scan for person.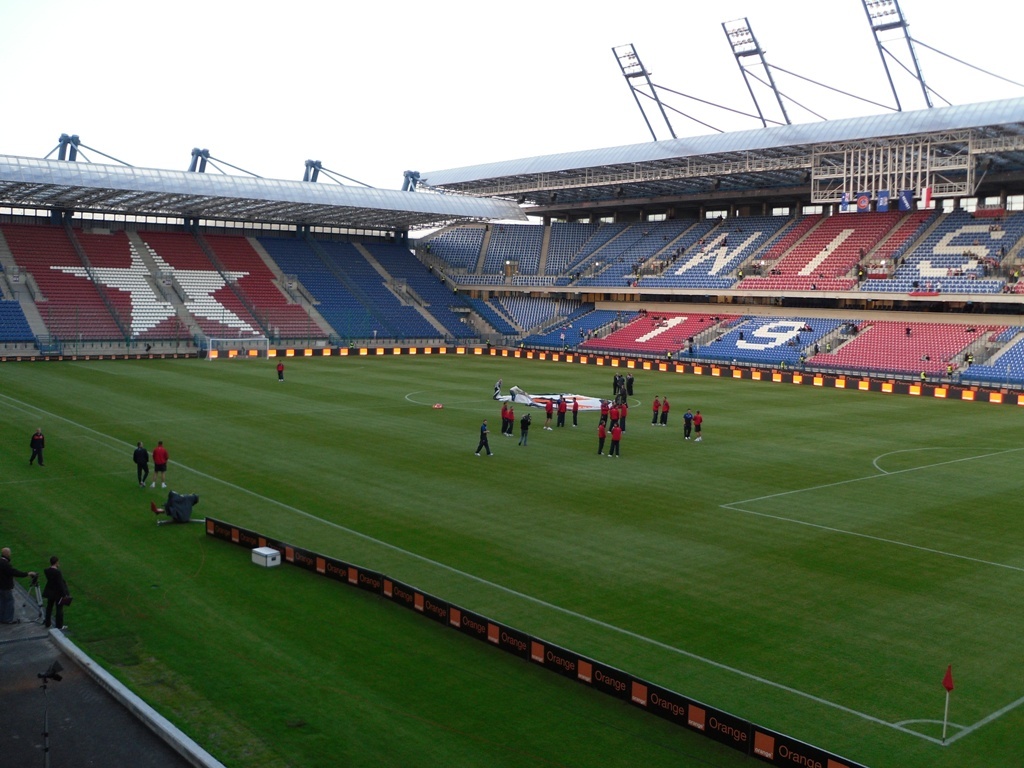
Scan result: crop(148, 488, 208, 521).
